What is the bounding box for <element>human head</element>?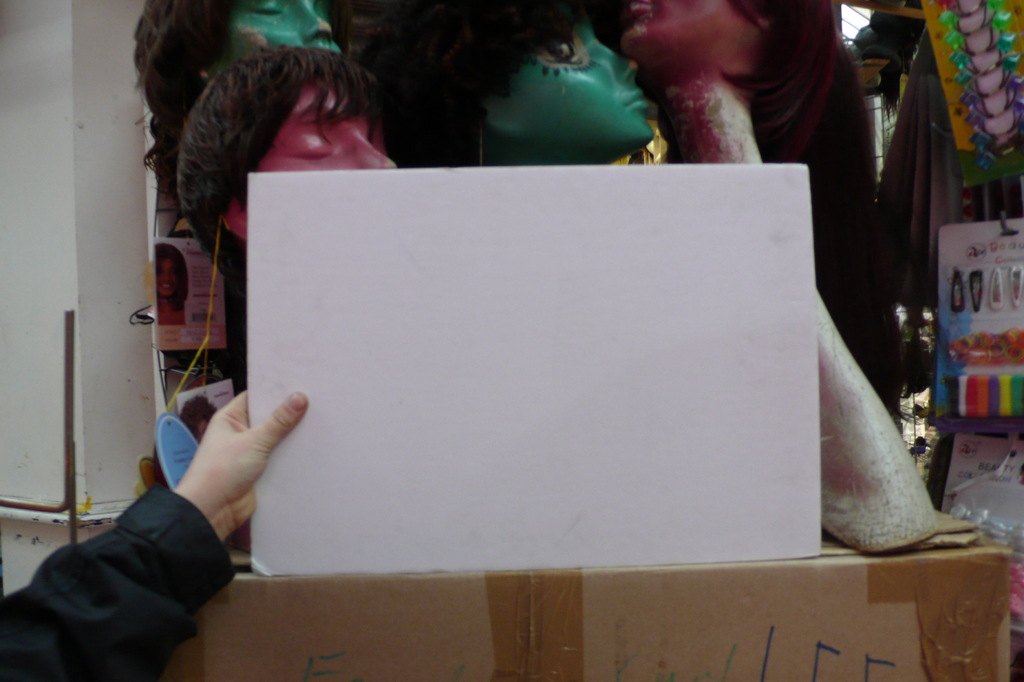
left=340, top=0, right=656, bottom=163.
